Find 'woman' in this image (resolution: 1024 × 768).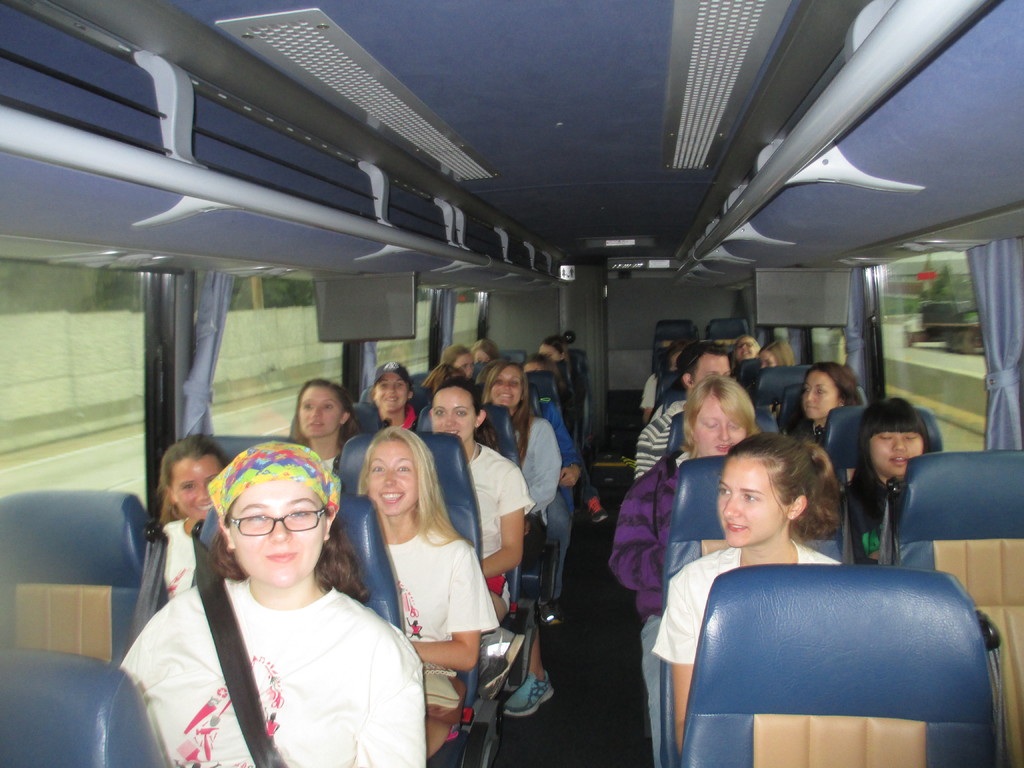
select_region(124, 431, 426, 762).
